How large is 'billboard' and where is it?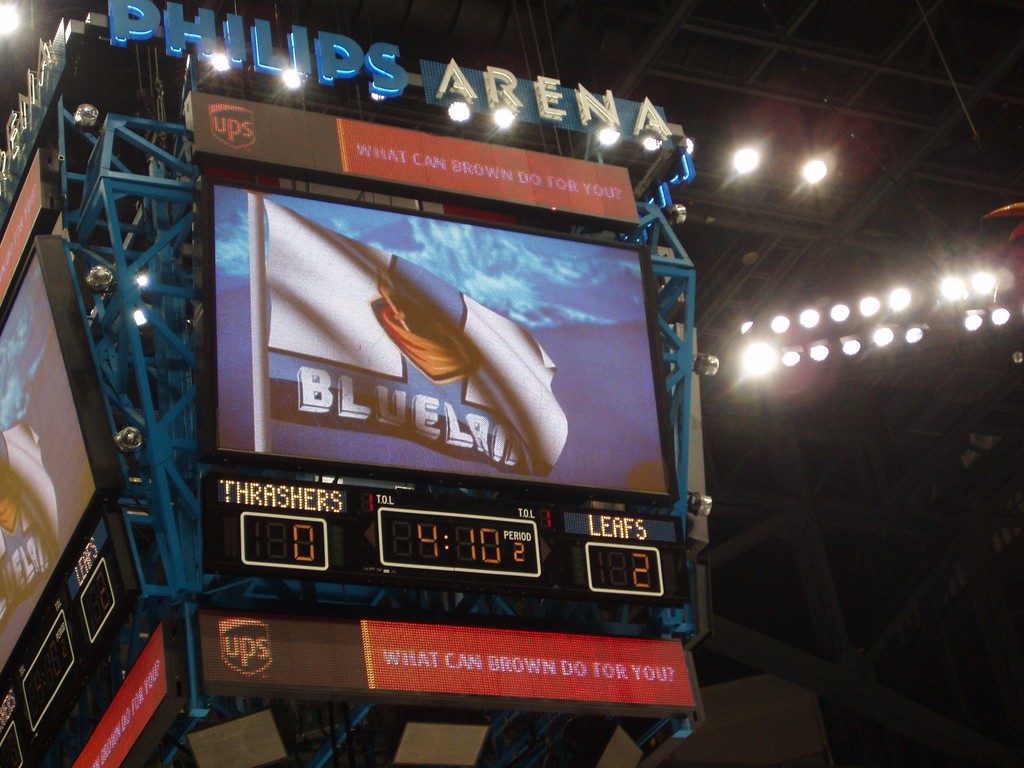
Bounding box: rect(0, 156, 44, 301).
